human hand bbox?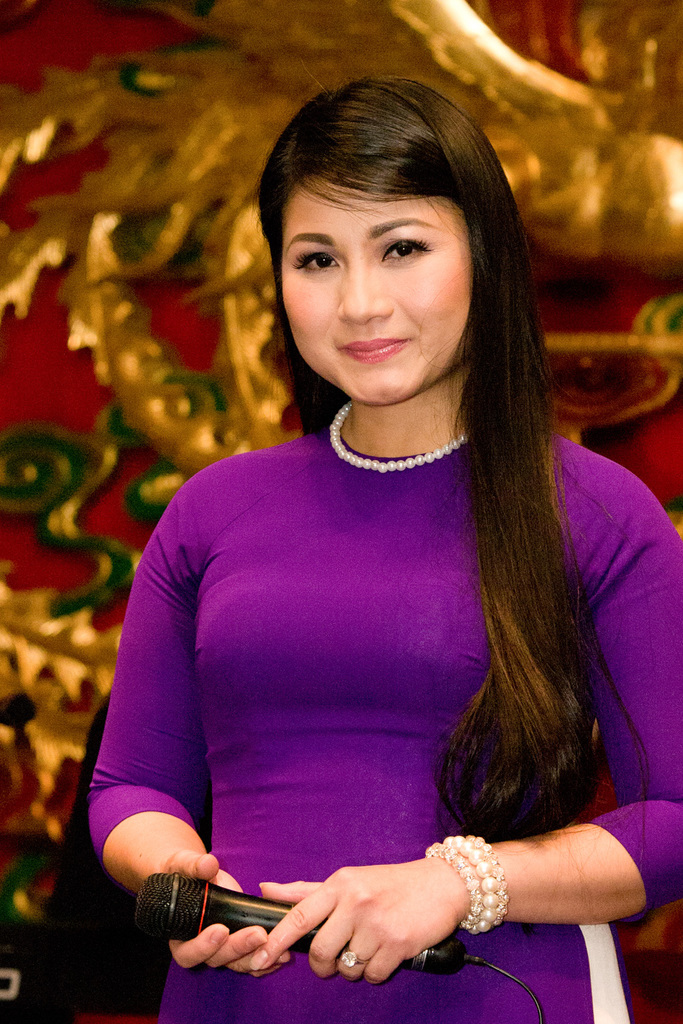
detection(229, 865, 499, 983)
